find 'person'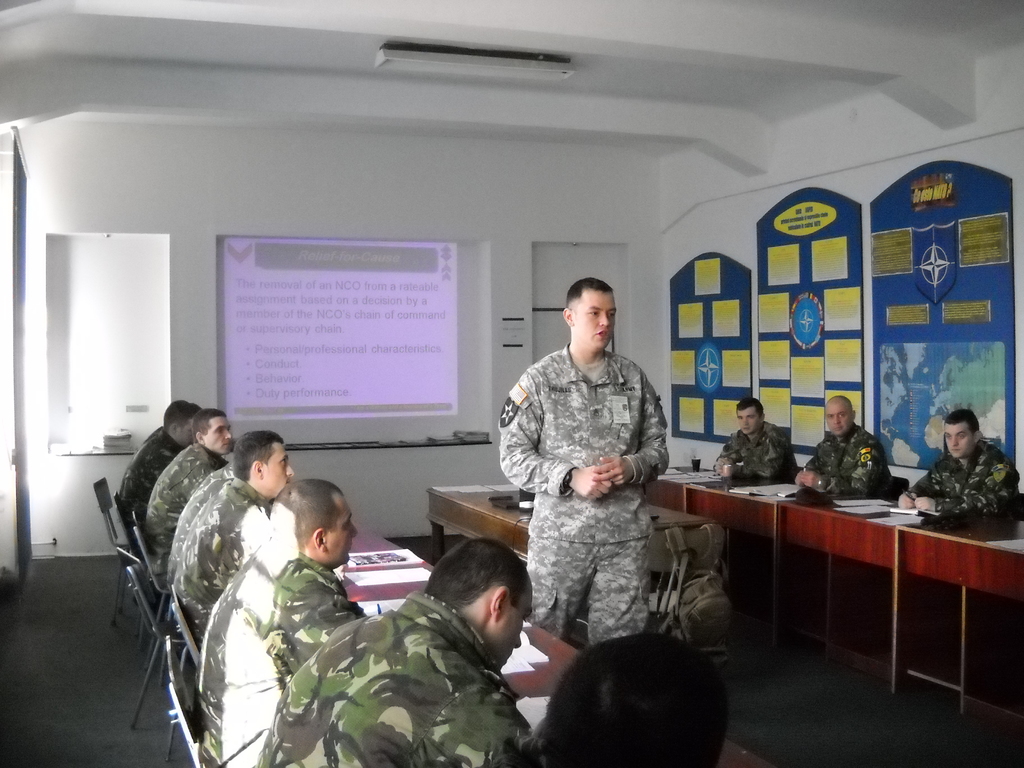
box=[711, 394, 801, 484]
